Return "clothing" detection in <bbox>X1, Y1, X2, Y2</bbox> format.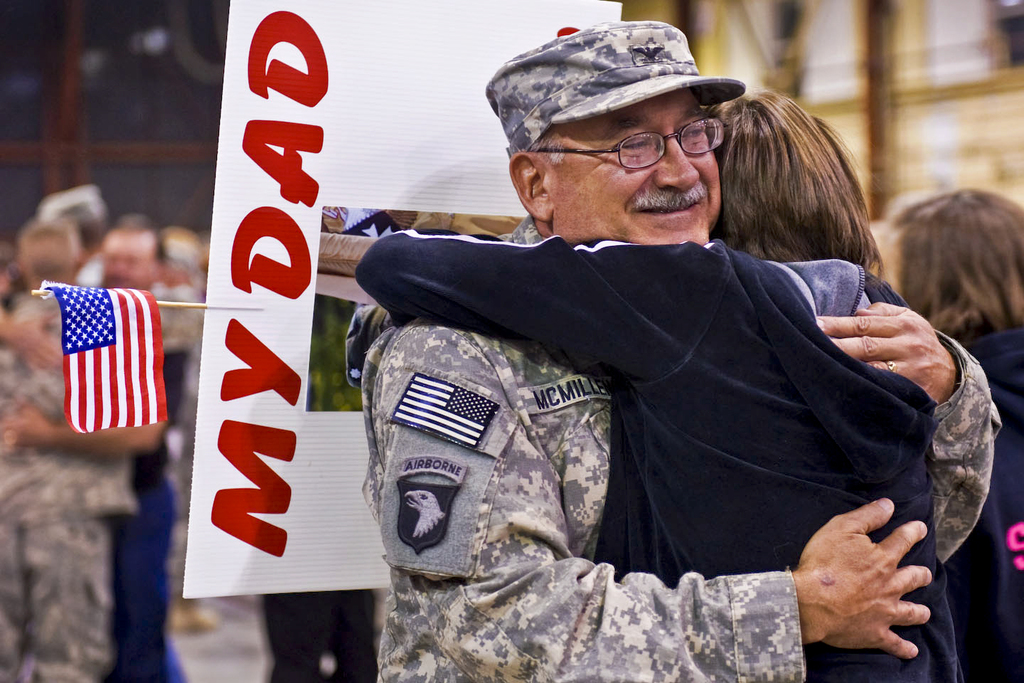
<bbox>0, 291, 135, 682</bbox>.
